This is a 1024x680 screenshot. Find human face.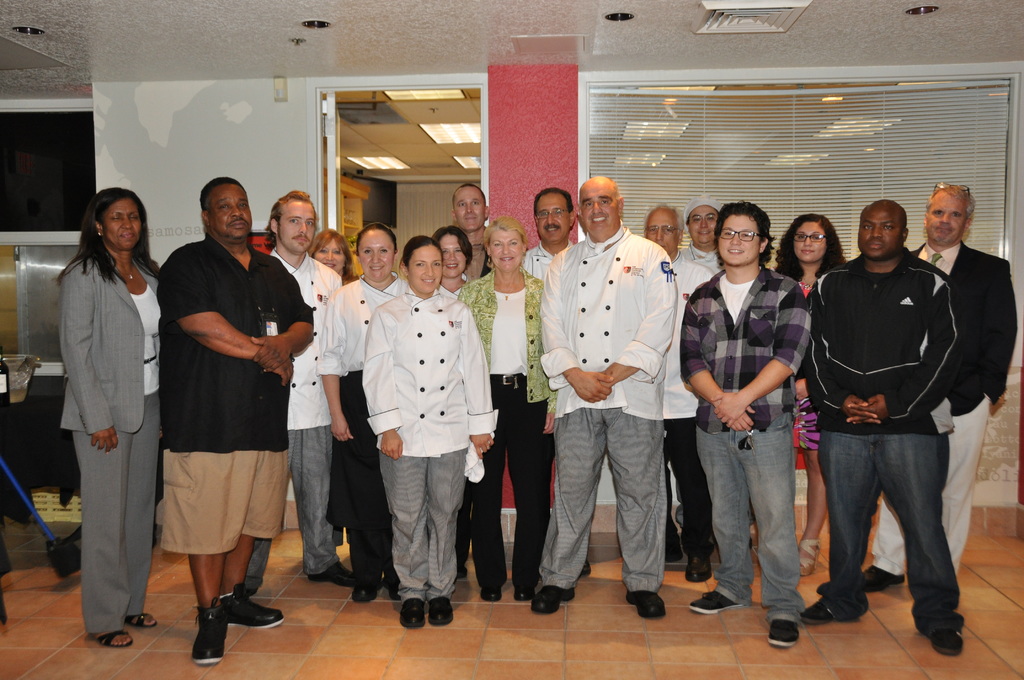
Bounding box: bbox(579, 175, 621, 234).
